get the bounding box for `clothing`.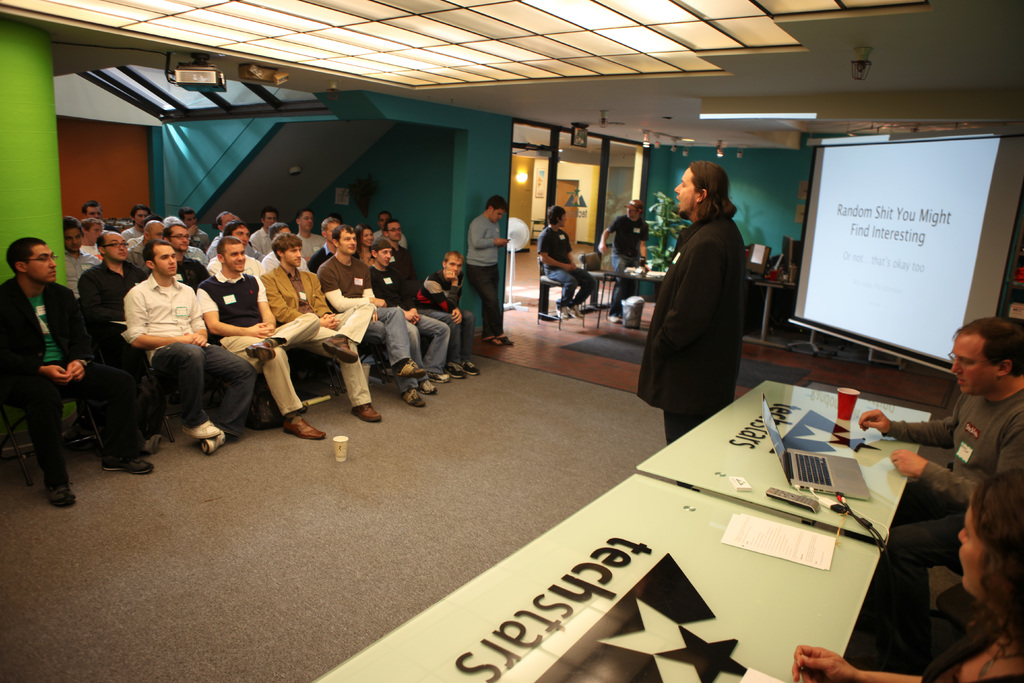
select_region(292, 233, 329, 259).
